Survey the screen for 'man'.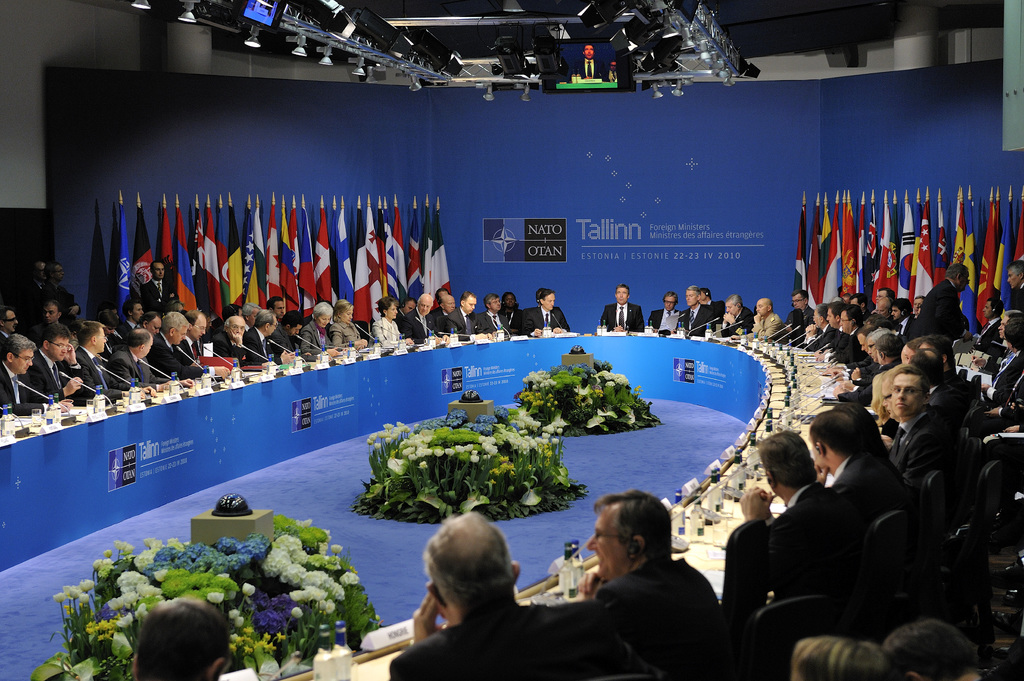
Survey found: locate(0, 335, 70, 413).
